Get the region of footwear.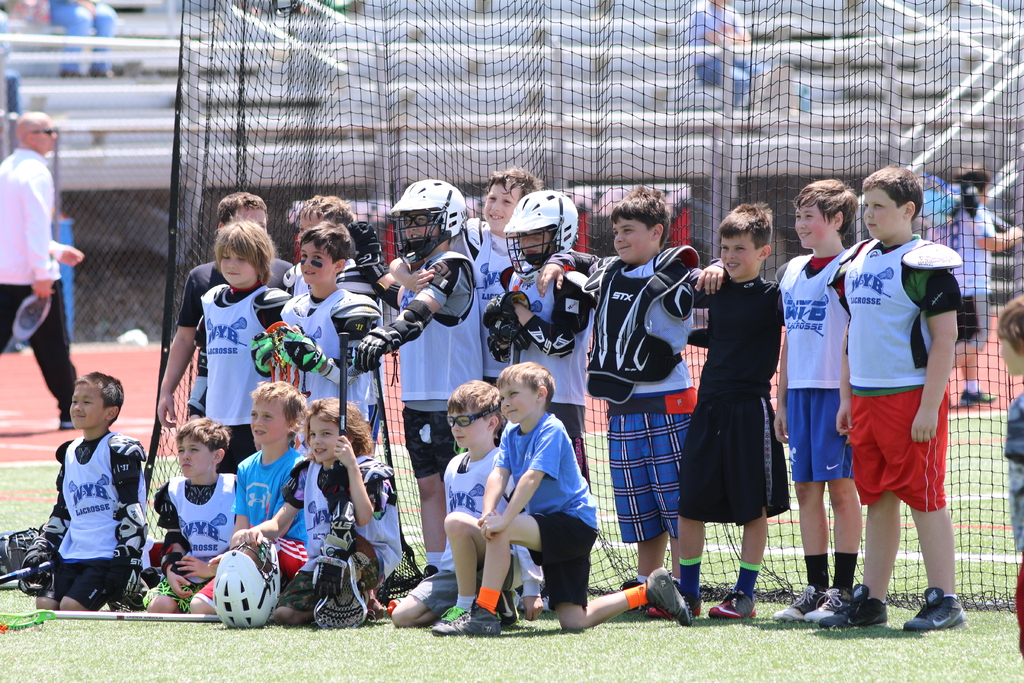
detection(467, 605, 505, 637).
